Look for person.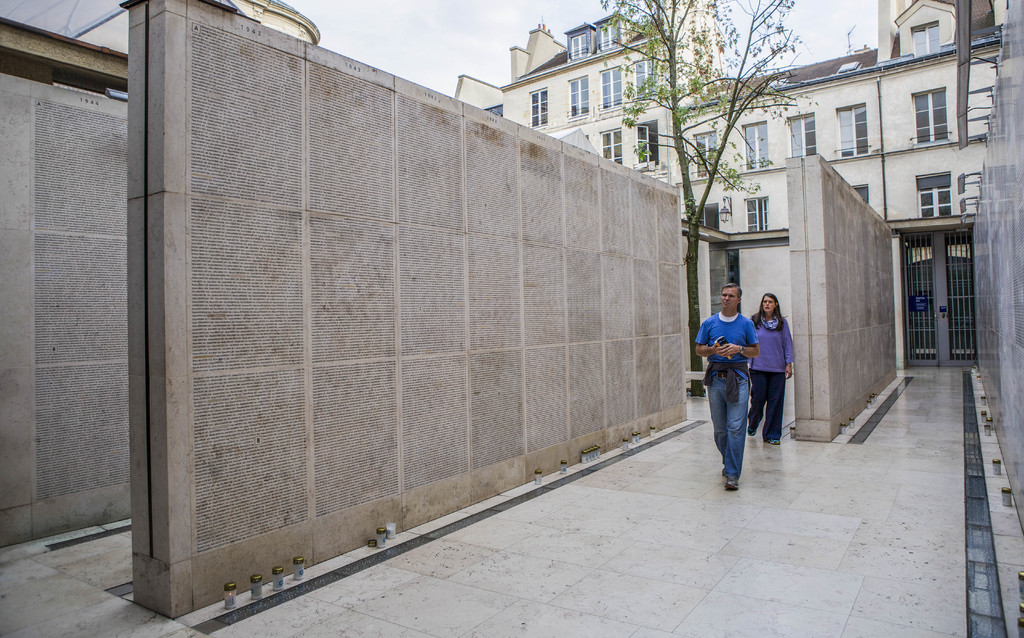
Found: pyautogui.locateOnScreen(758, 283, 801, 470).
